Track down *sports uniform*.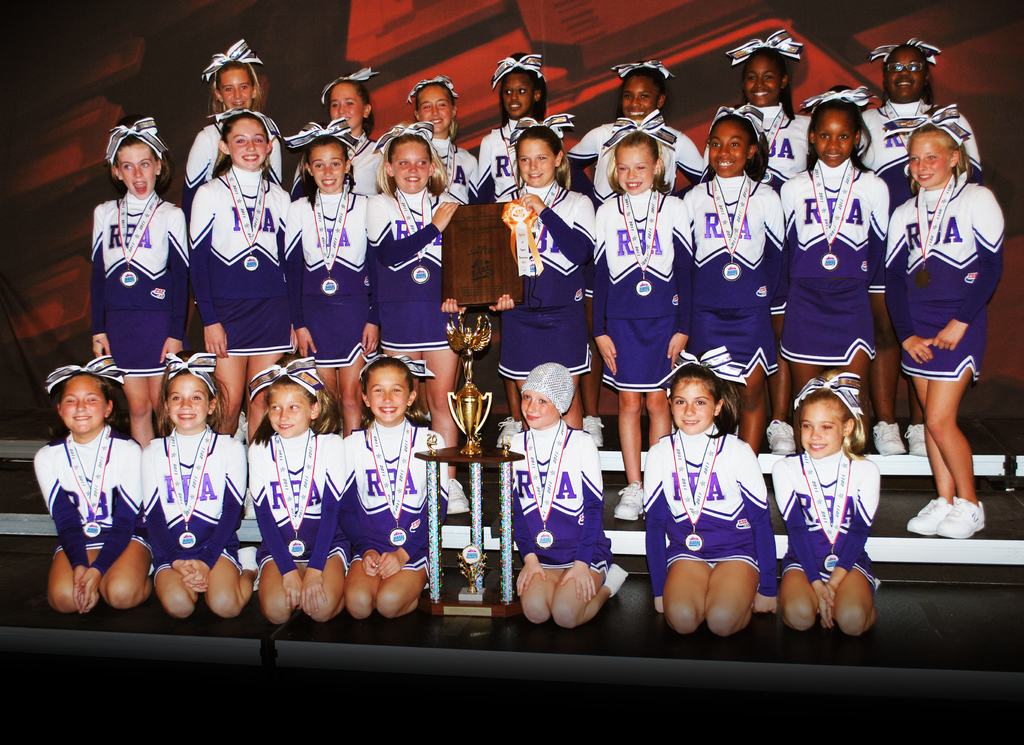
Tracked to <bbox>143, 425, 251, 576</bbox>.
